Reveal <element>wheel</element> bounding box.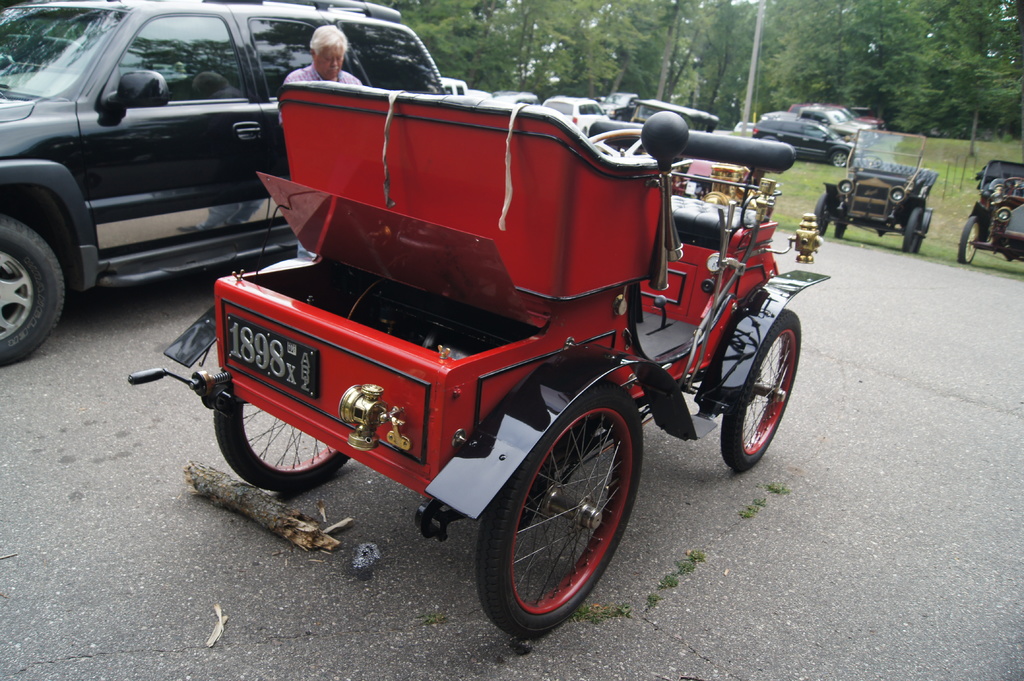
Revealed: locate(830, 150, 846, 170).
